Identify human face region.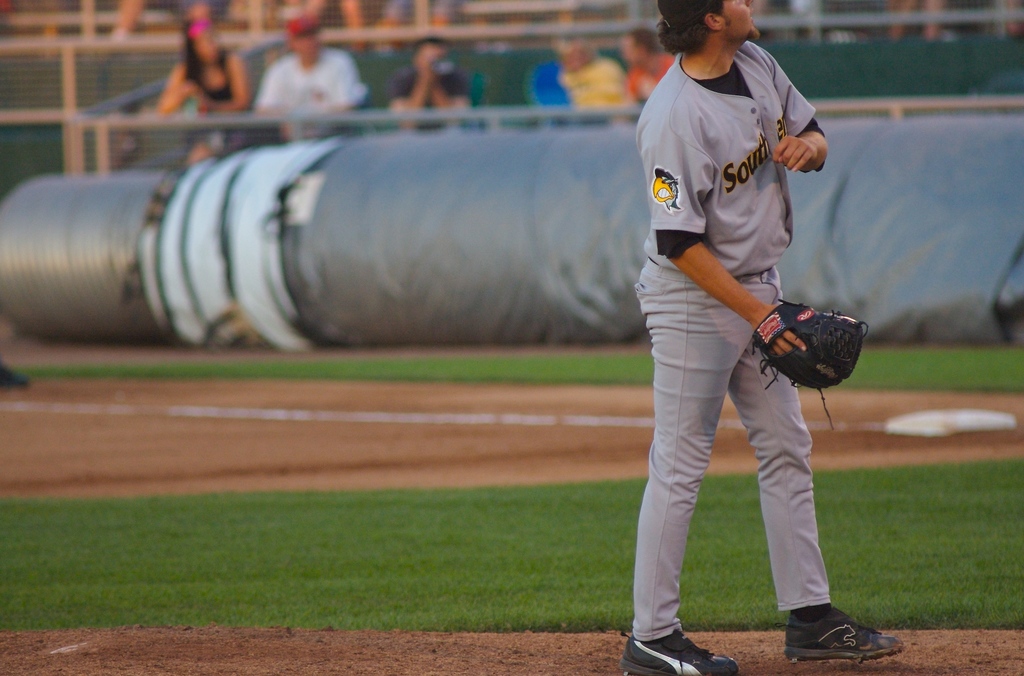
Region: 627/35/641/68.
